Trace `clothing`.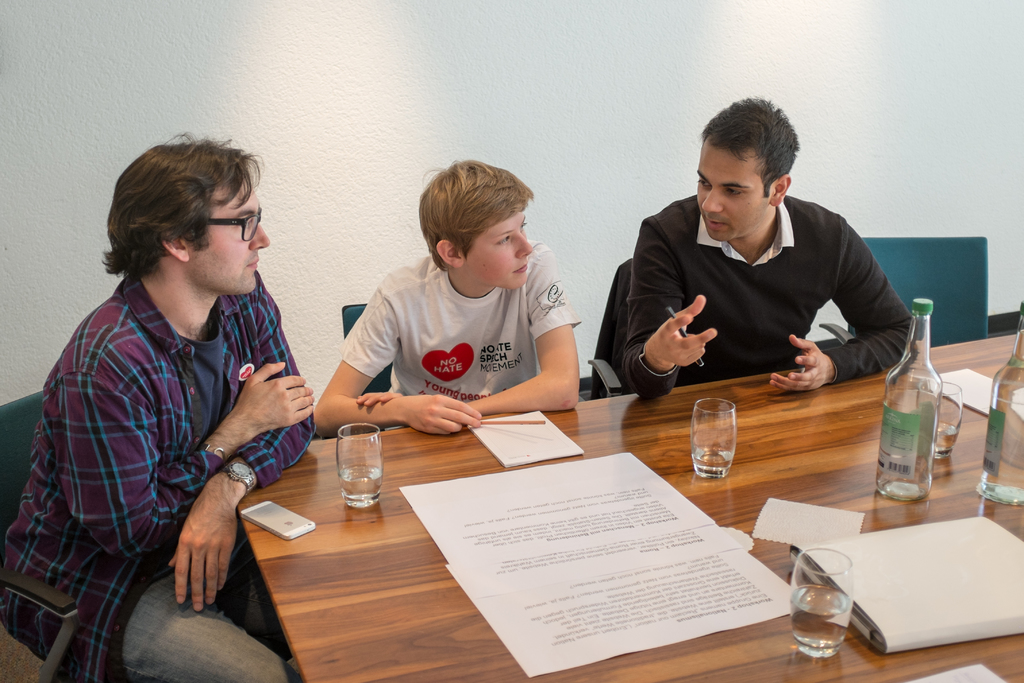
Traced to {"x1": 620, "y1": 193, "x2": 916, "y2": 399}.
